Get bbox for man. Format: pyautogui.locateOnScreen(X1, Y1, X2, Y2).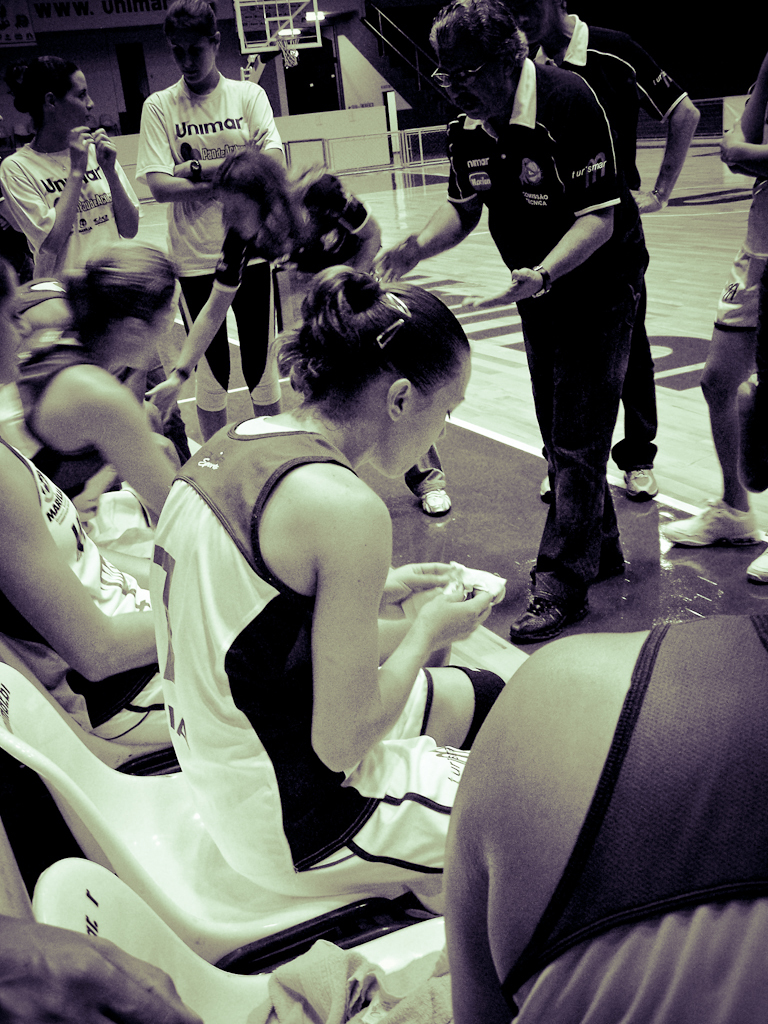
pyautogui.locateOnScreen(504, 0, 693, 499).
